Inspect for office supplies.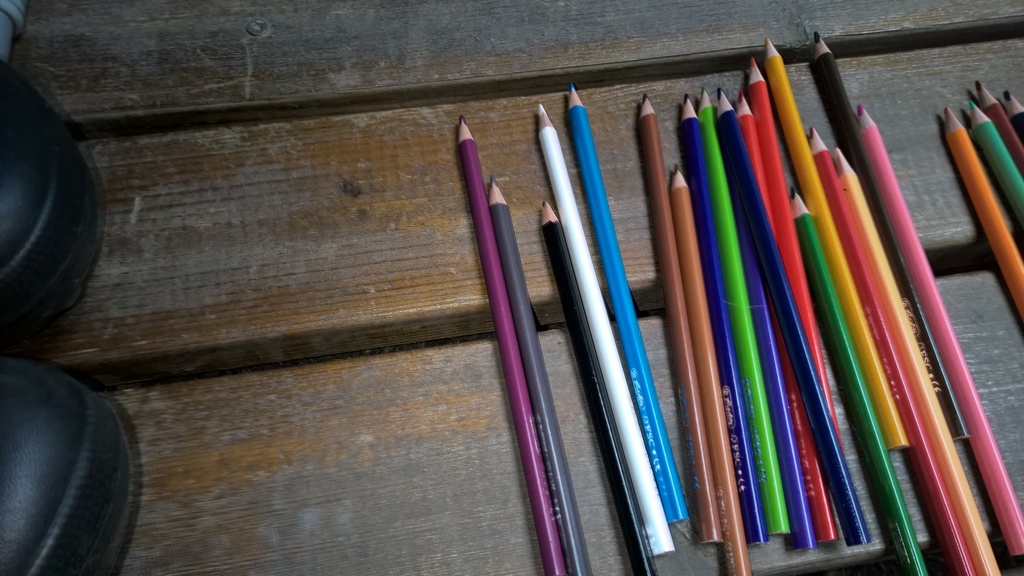
Inspection: {"x1": 568, "y1": 90, "x2": 690, "y2": 527}.
